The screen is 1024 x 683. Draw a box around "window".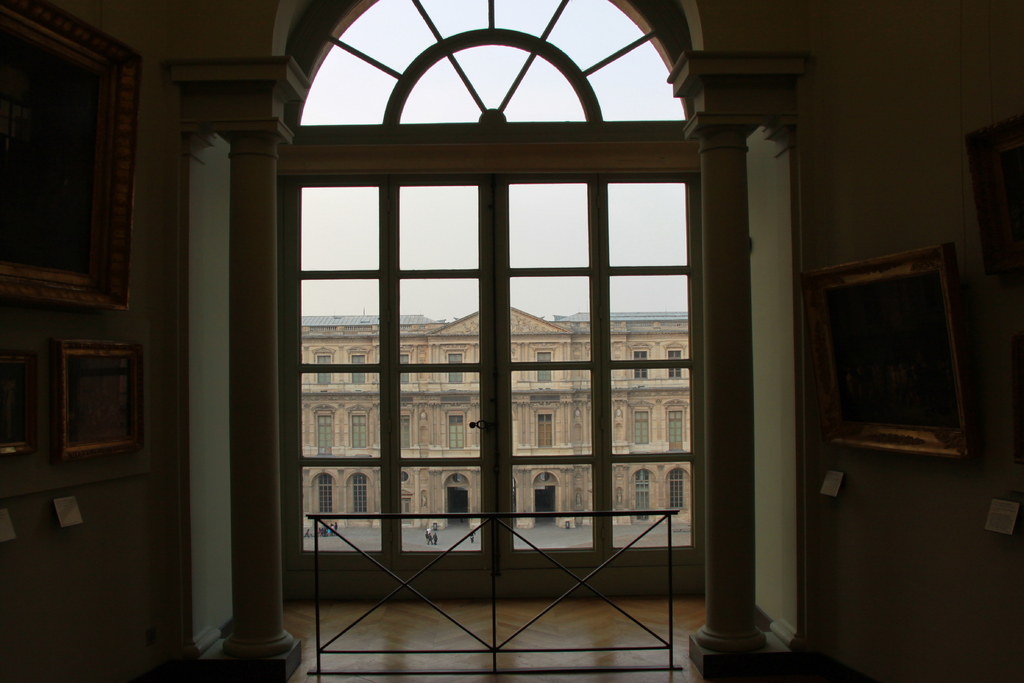
bbox=[342, 473, 369, 520].
